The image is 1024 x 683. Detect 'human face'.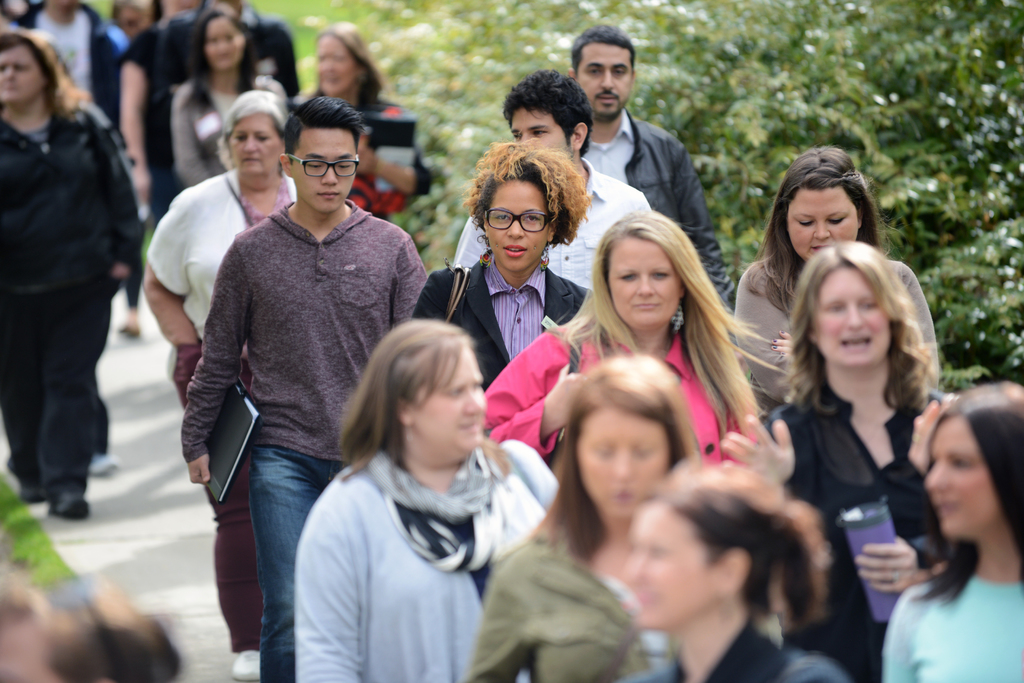
Detection: detection(513, 104, 577, 165).
